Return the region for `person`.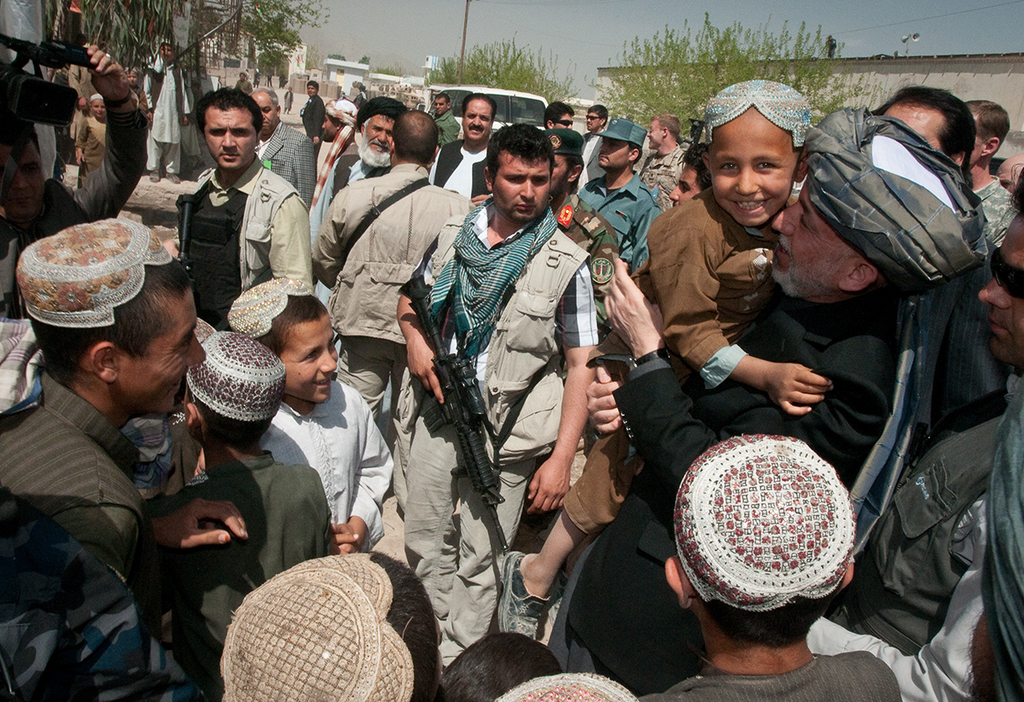
{"x1": 76, "y1": 92, "x2": 108, "y2": 191}.
